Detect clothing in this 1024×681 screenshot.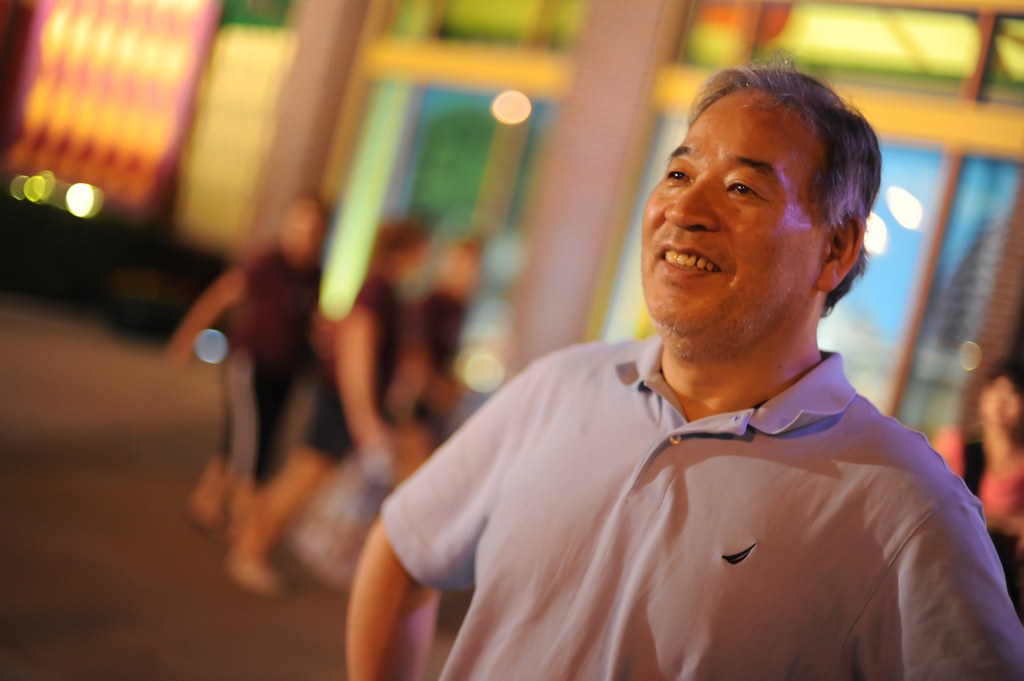
Detection: 198,254,319,498.
